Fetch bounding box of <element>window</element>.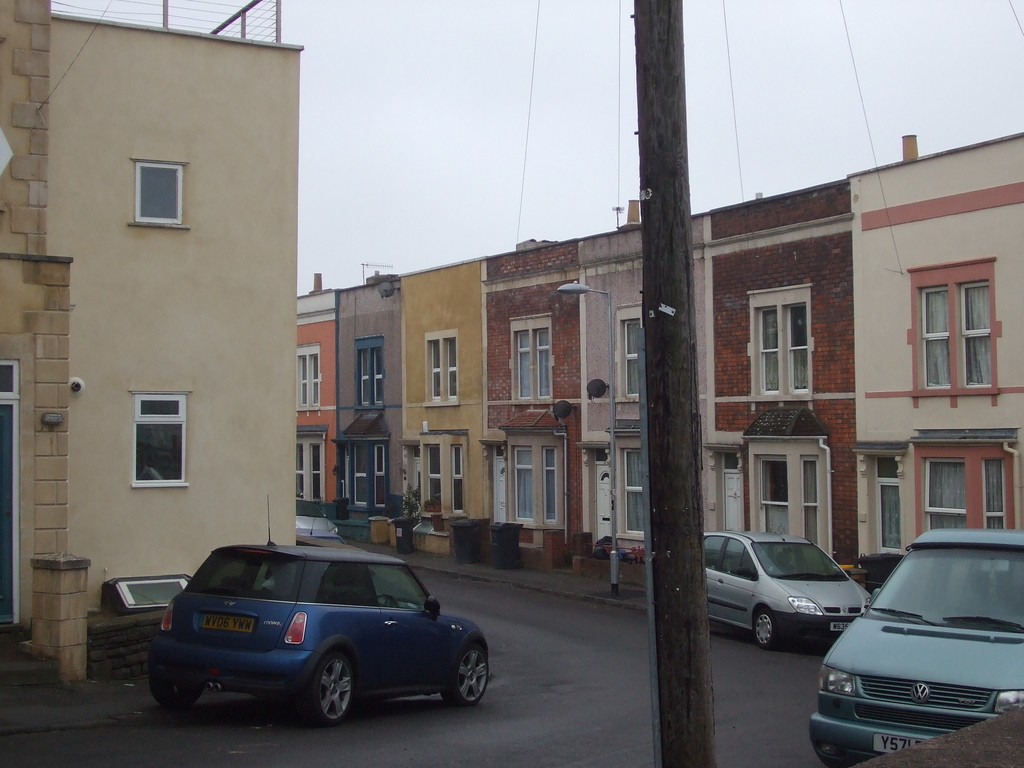
Bbox: box=[133, 388, 186, 484].
